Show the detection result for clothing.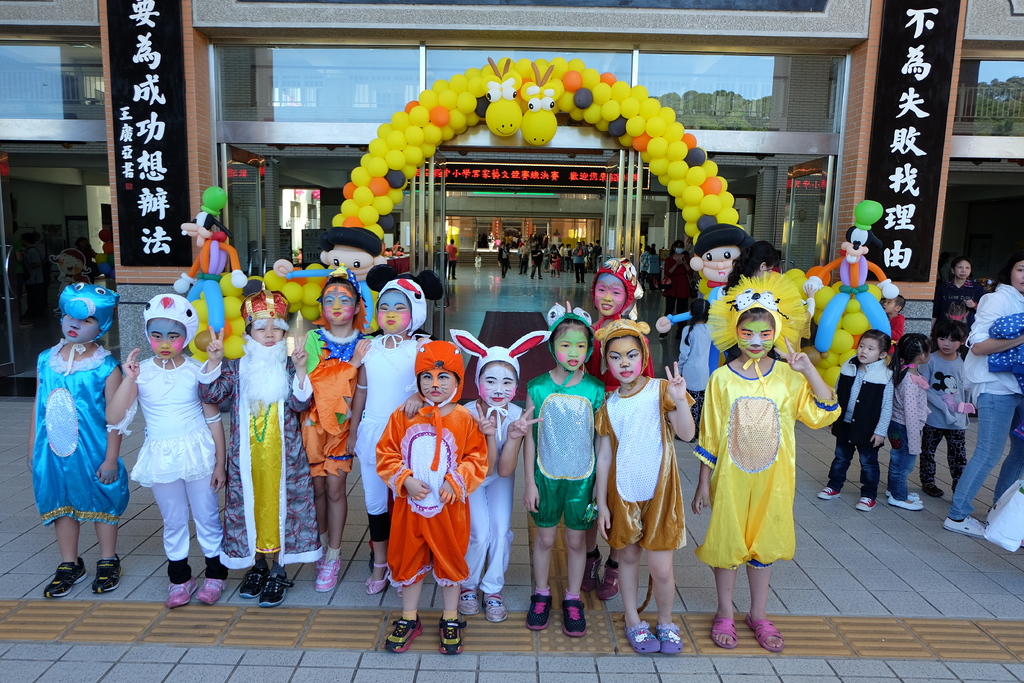
537 302 614 534.
